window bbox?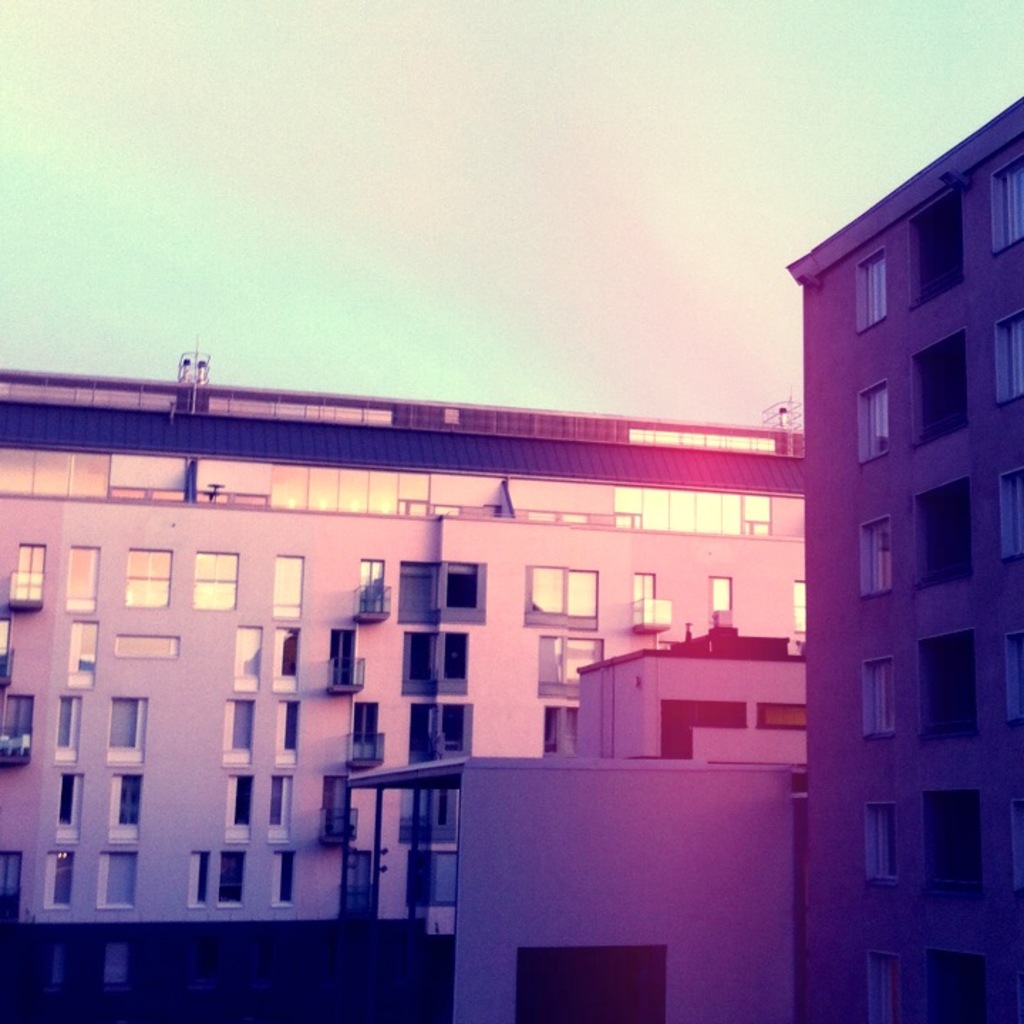
{"x1": 1003, "y1": 630, "x2": 1023, "y2": 725}
